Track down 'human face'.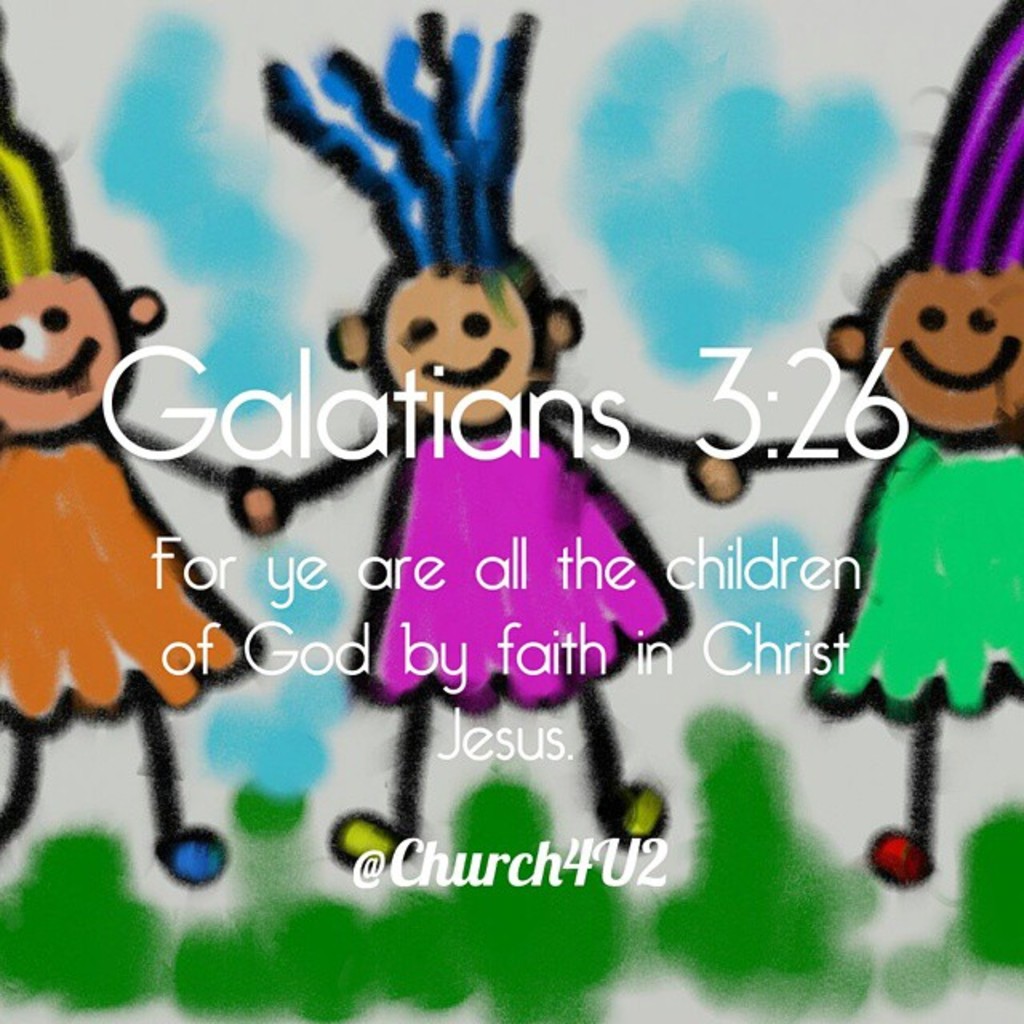
Tracked to (left=374, top=269, right=544, bottom=434).
